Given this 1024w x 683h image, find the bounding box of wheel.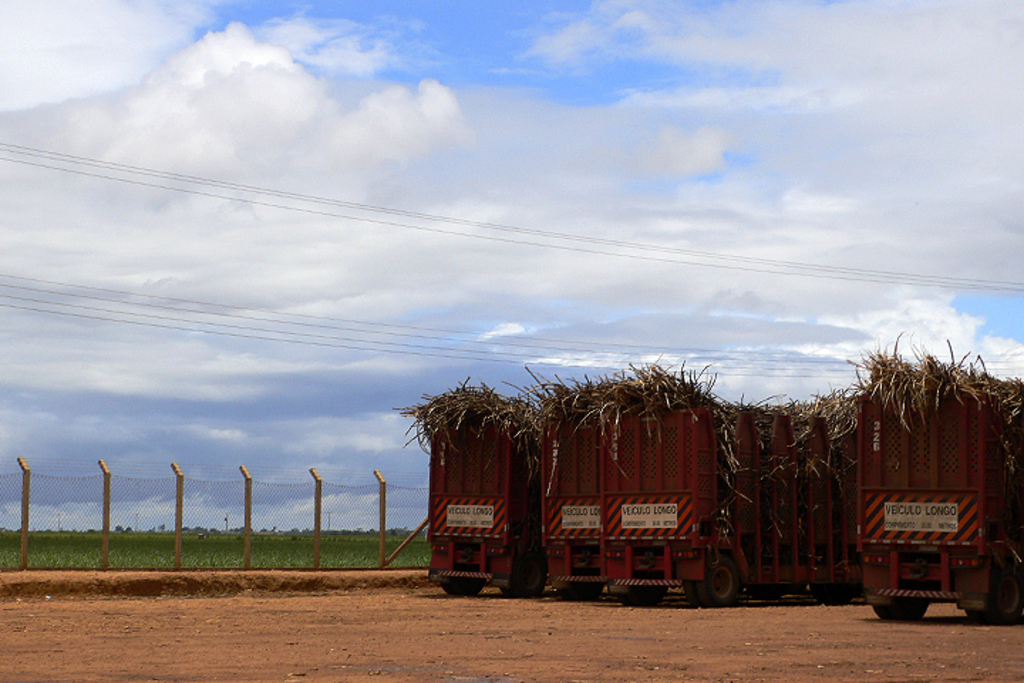
Rect(614, 571, 664, 603).
